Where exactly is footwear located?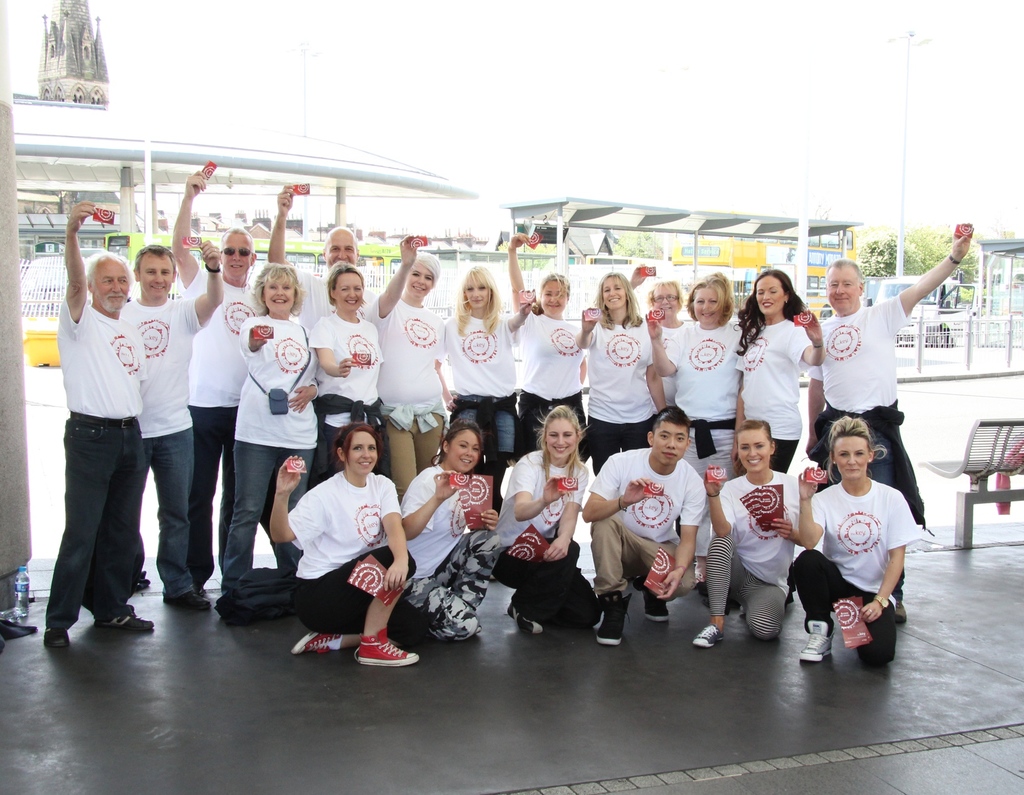
Its bounding box is <bbox>802, 621, 836, 664</bbox>.
